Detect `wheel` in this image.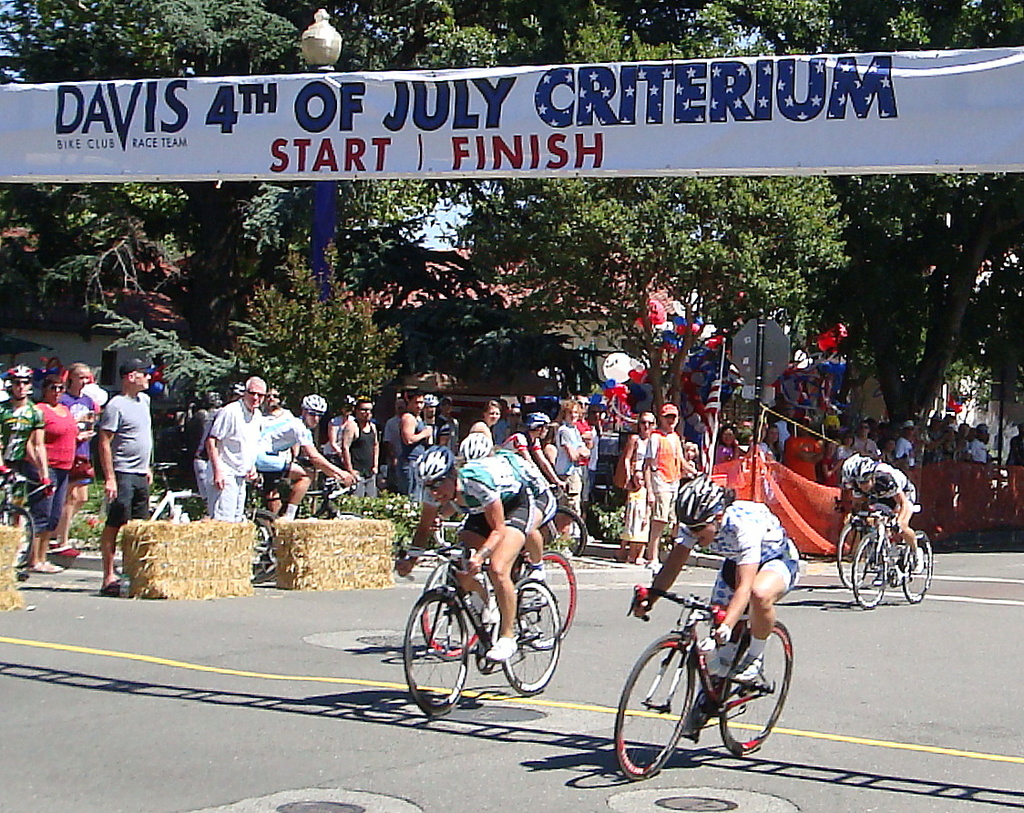
Detection: crop(517, 547, 577, 652).
